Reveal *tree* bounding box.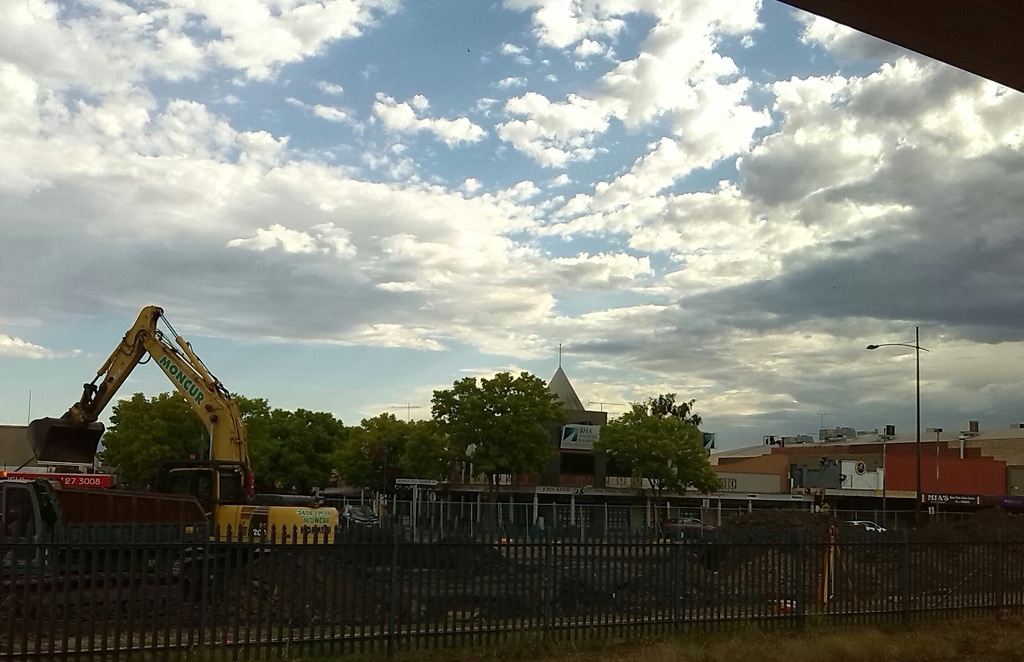
Revealed: x1=593, y1=384, x2=733, y2=542.
